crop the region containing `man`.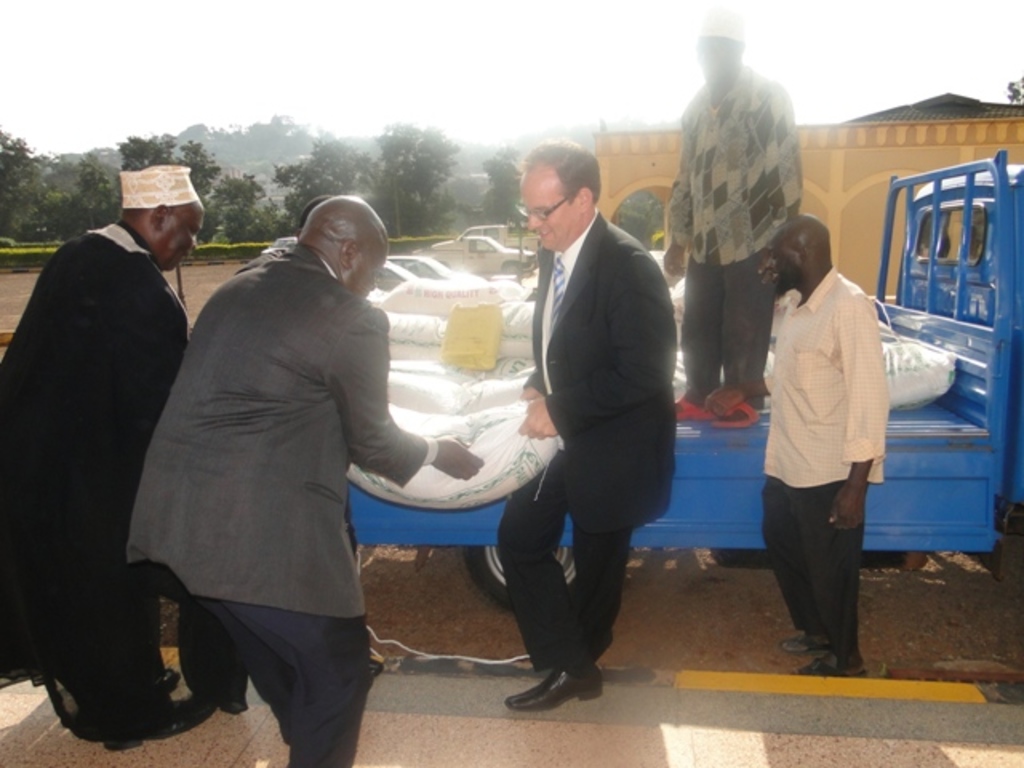
Crop region: 123,194,485,766.
